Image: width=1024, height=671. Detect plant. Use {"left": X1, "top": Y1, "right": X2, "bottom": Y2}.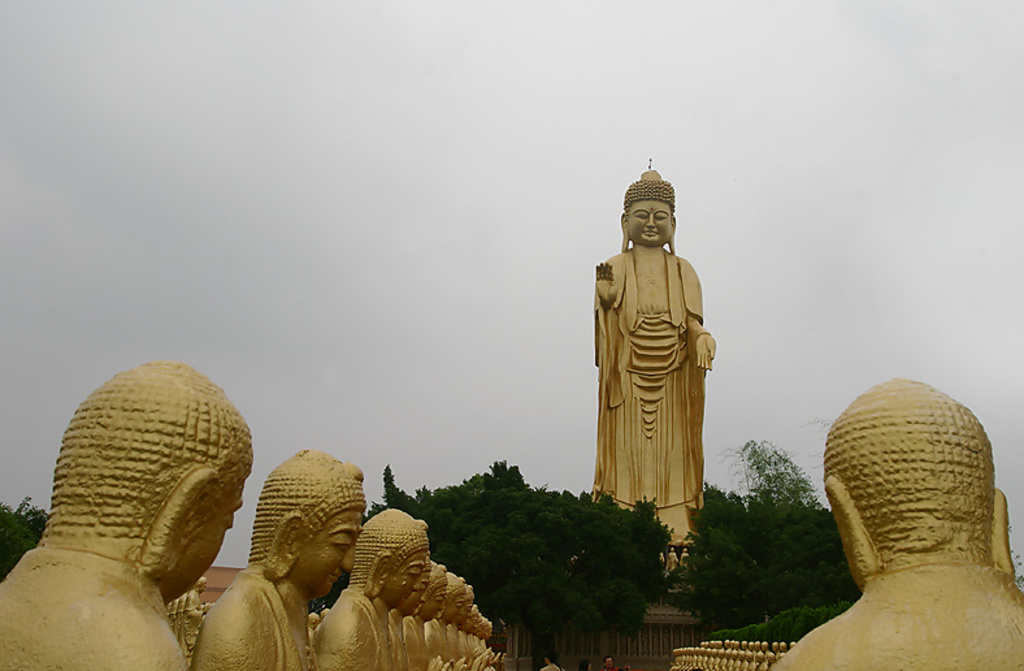
{"left": 0, "top": 494, "right": 45, "bottom": 581}.
